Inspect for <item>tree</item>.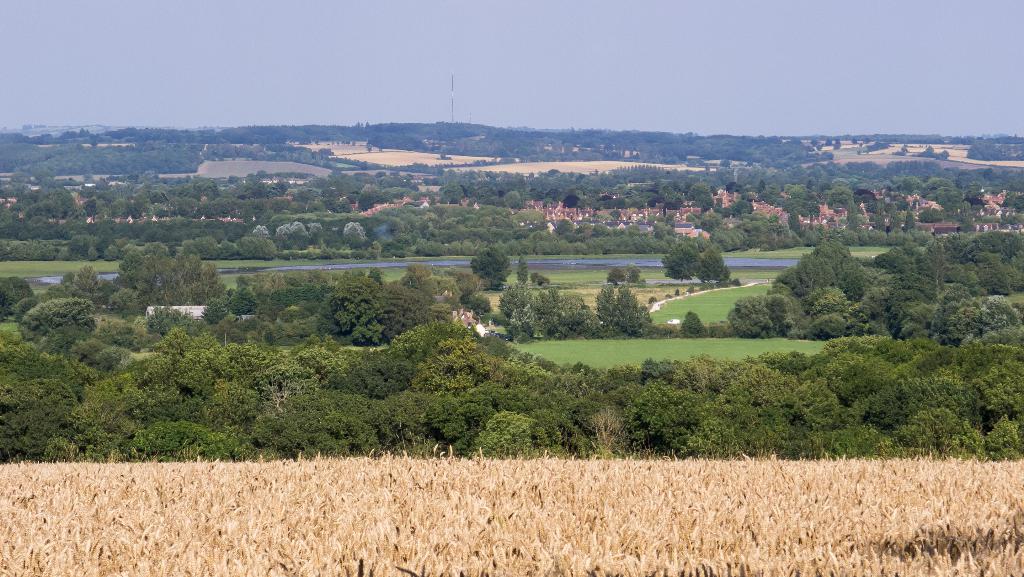
Inspection: bbox(663, 228, 728, 283).
